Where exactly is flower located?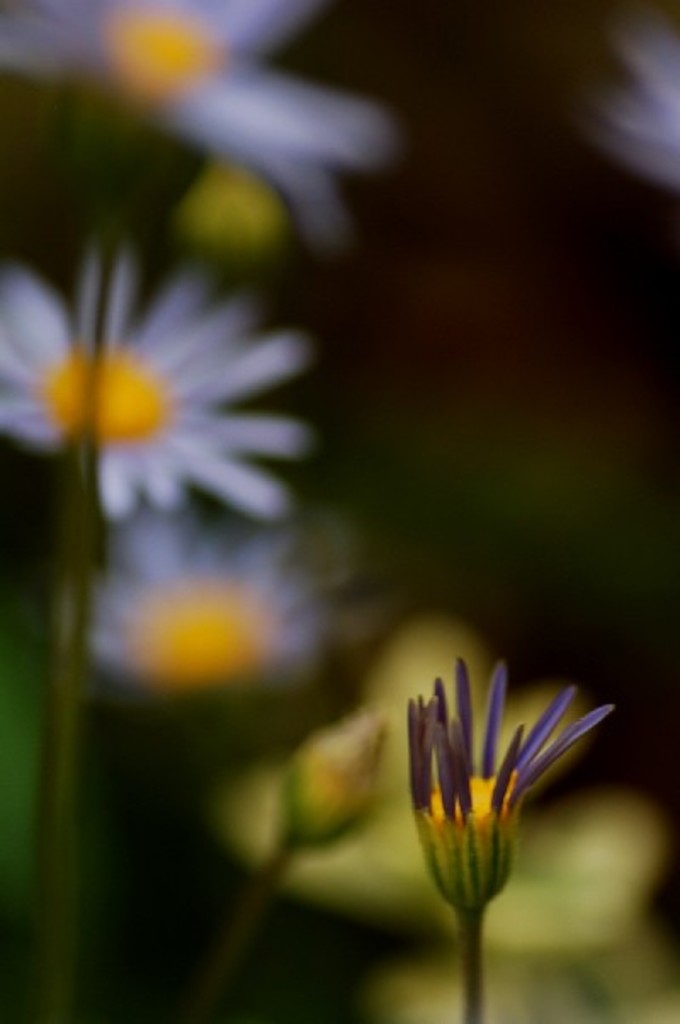
Its bounding box is [379,660,617,934].
